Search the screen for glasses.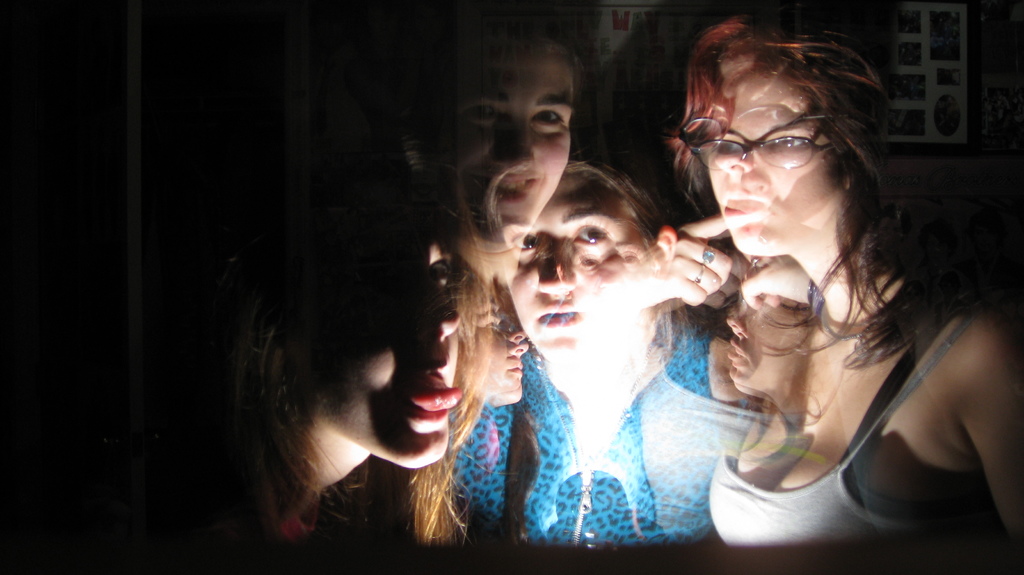
Found at box=[674, 102, 828, 159].
